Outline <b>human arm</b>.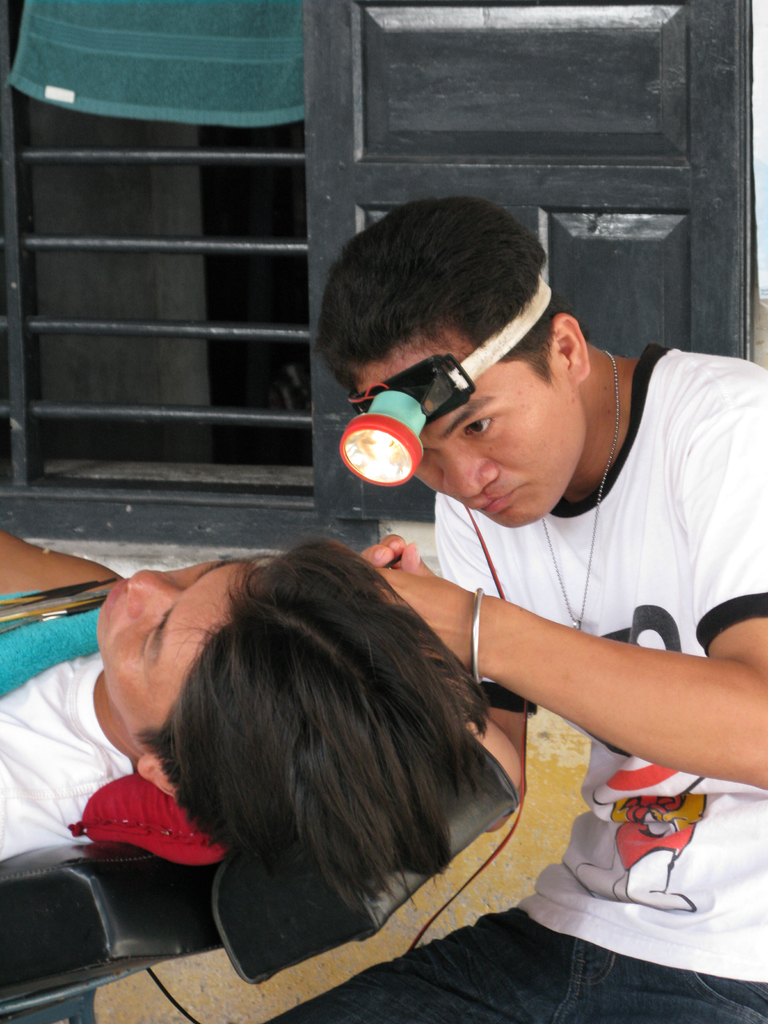
Outline: bbox=[0, 518, 112, 597].
